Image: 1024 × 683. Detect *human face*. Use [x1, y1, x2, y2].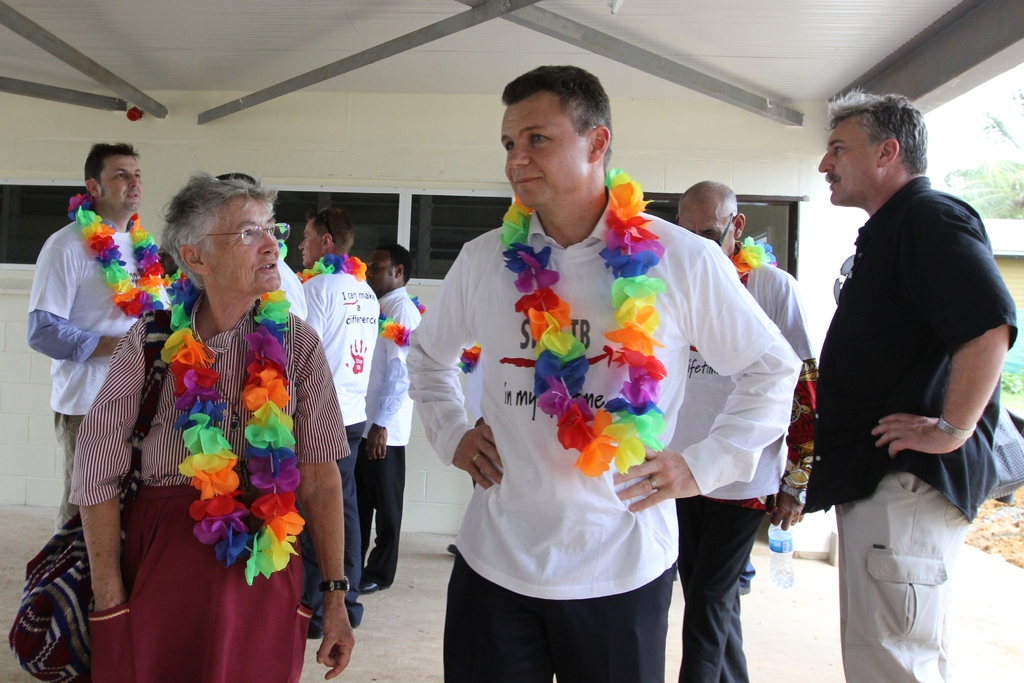
[365, 252, 400, 293].
